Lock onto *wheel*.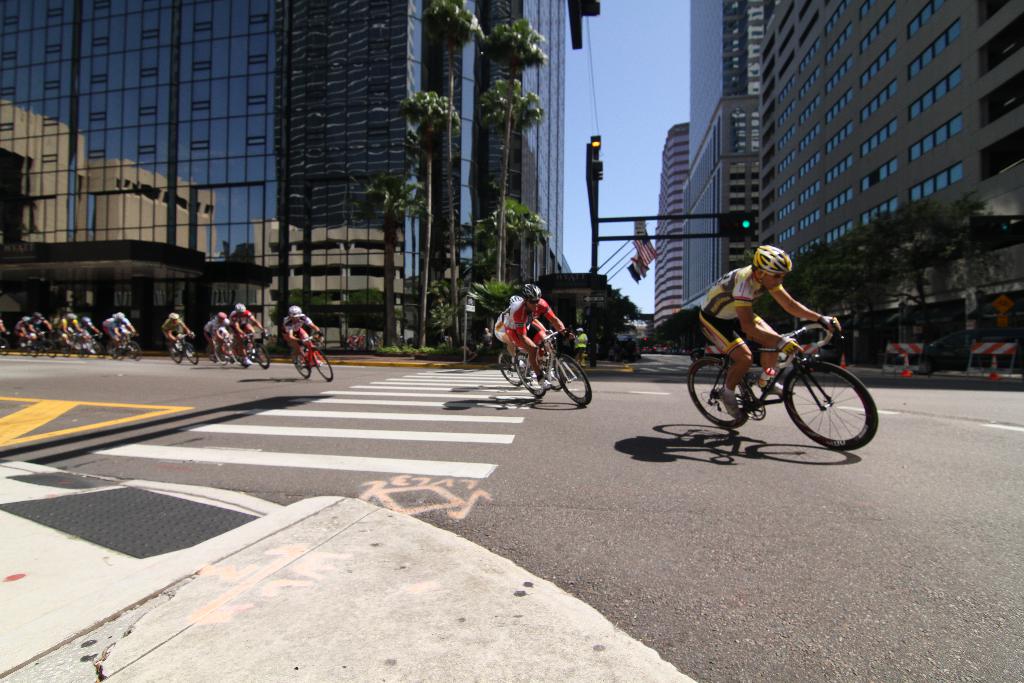
Locked: 804 360 873 450.
